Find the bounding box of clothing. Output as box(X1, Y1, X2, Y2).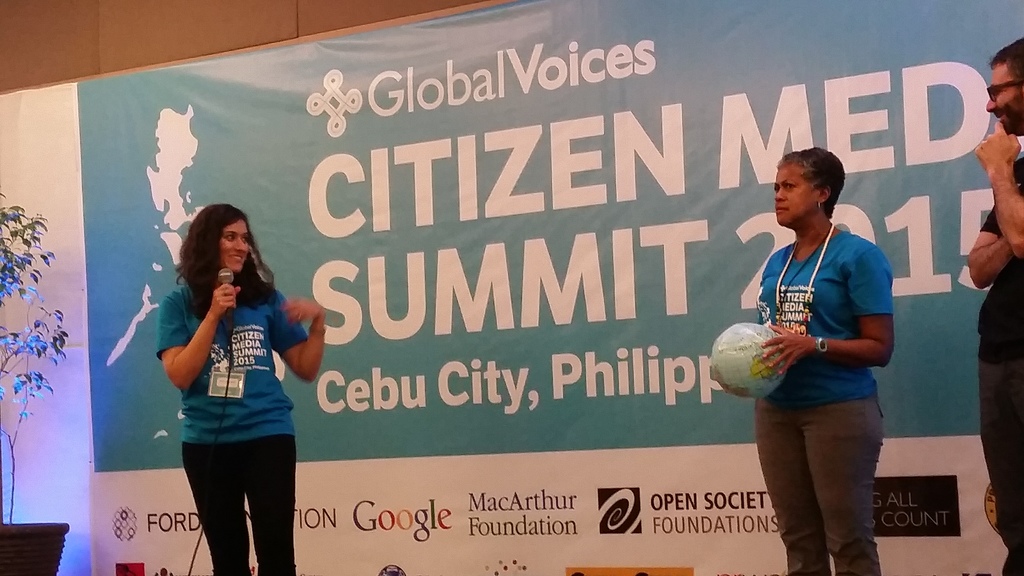
box(979, 158, 1023, 575).
